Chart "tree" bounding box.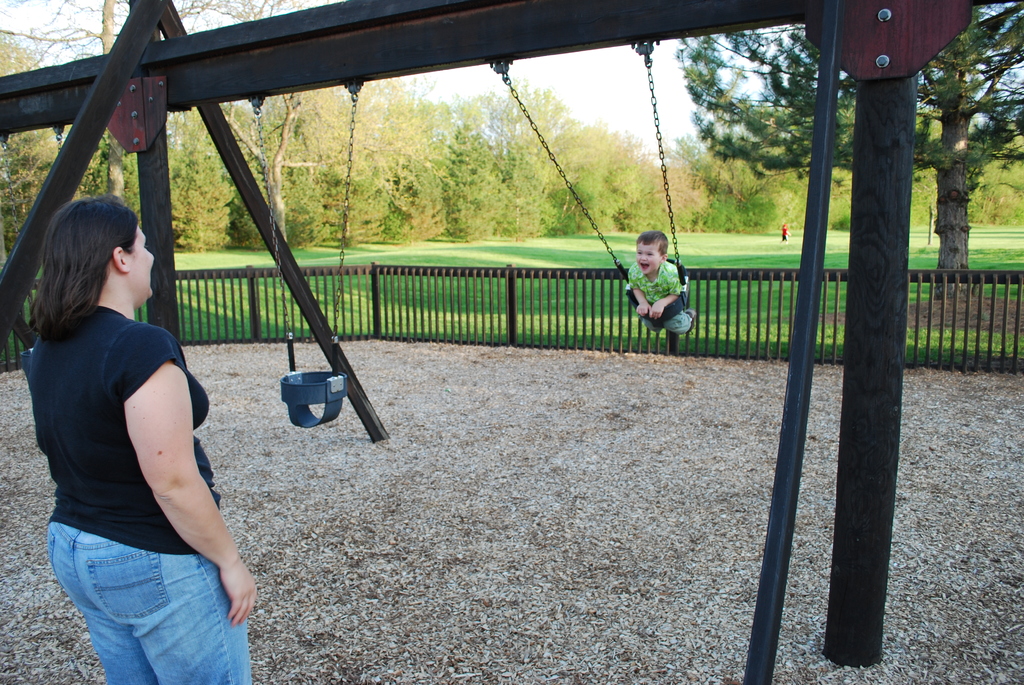
Charted: {"left": 0, "top": 0, "right": 678, "bottom": 295}.
